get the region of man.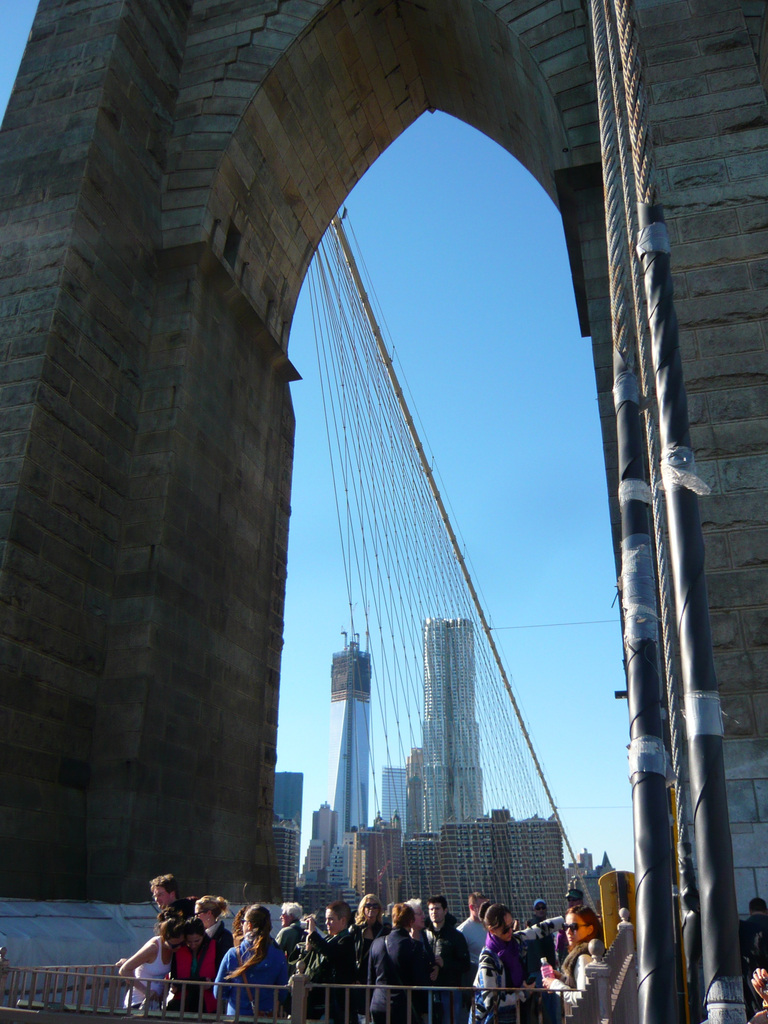
x1=568 y1=886 x2=585 y2=904.
